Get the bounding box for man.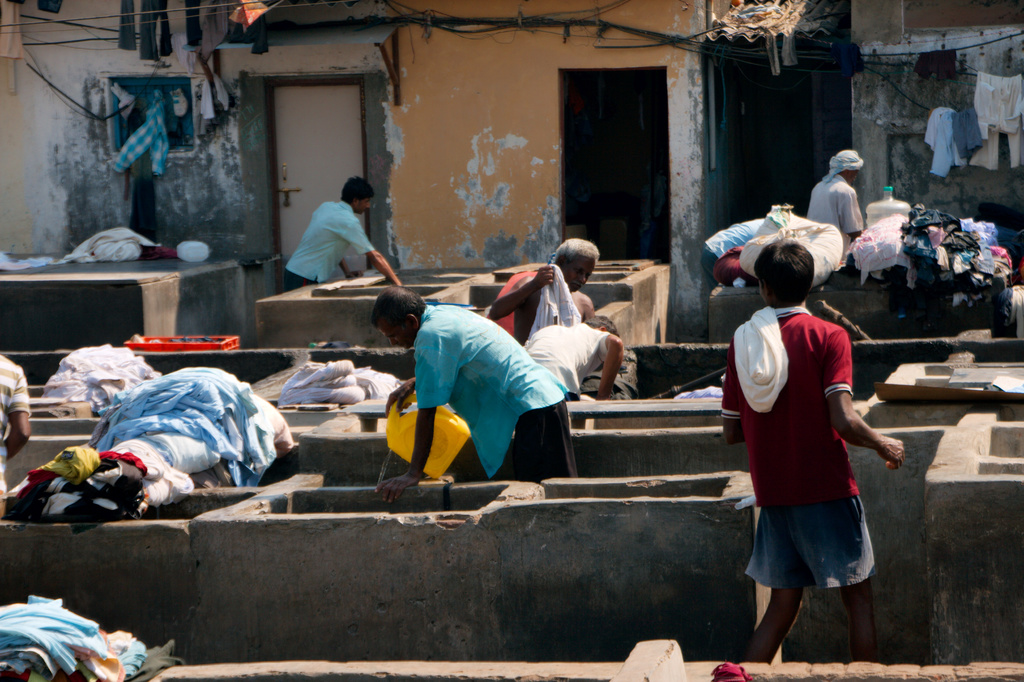
525, 308, 622, 398.
